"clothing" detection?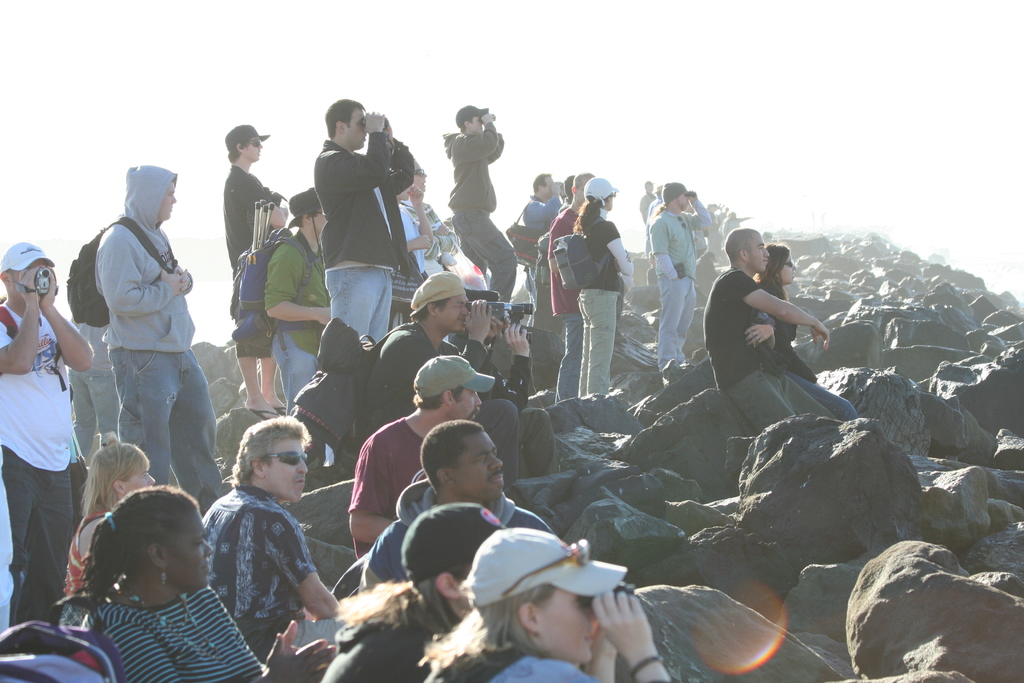
<bbox>537, 199, 586, 402</bbox>
